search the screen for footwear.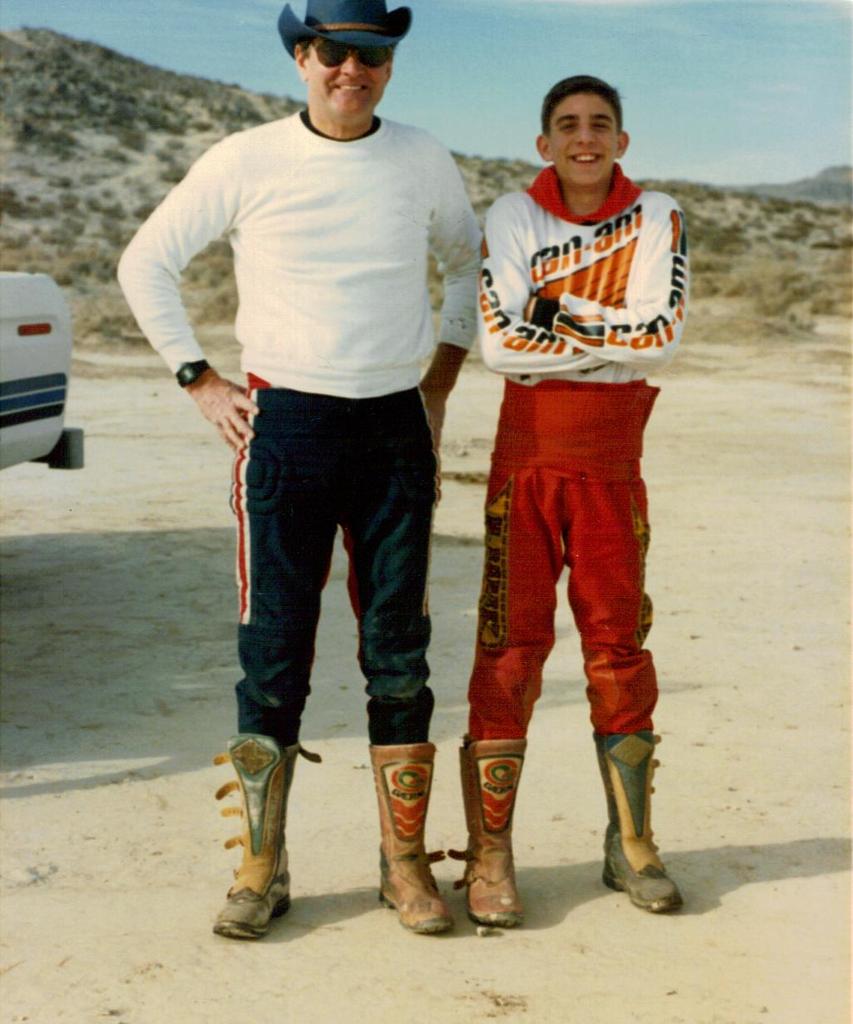
Found at {"x1": 453, "y1": 741, "x2": 527, "y2": 928}.
